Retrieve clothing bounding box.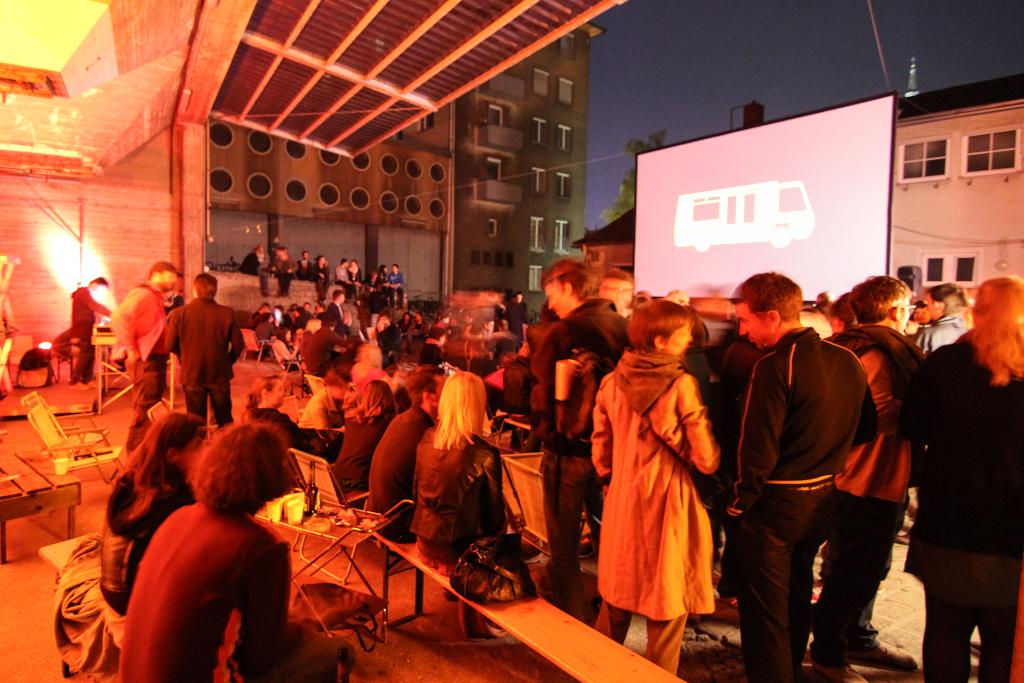
Bounding box: [x1=522, y1=299, x2=1023, y2=682].
